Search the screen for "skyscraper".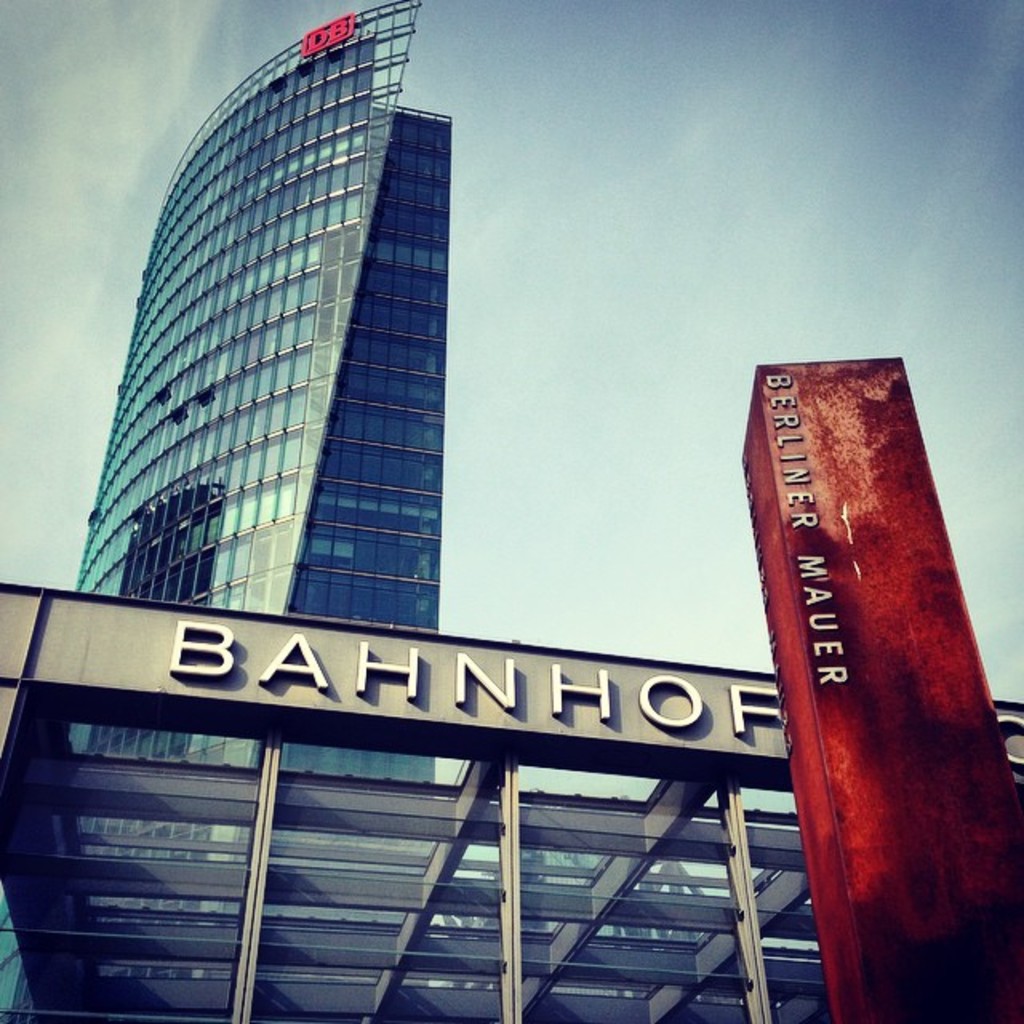
Found at [86, 0, 494, 750].
